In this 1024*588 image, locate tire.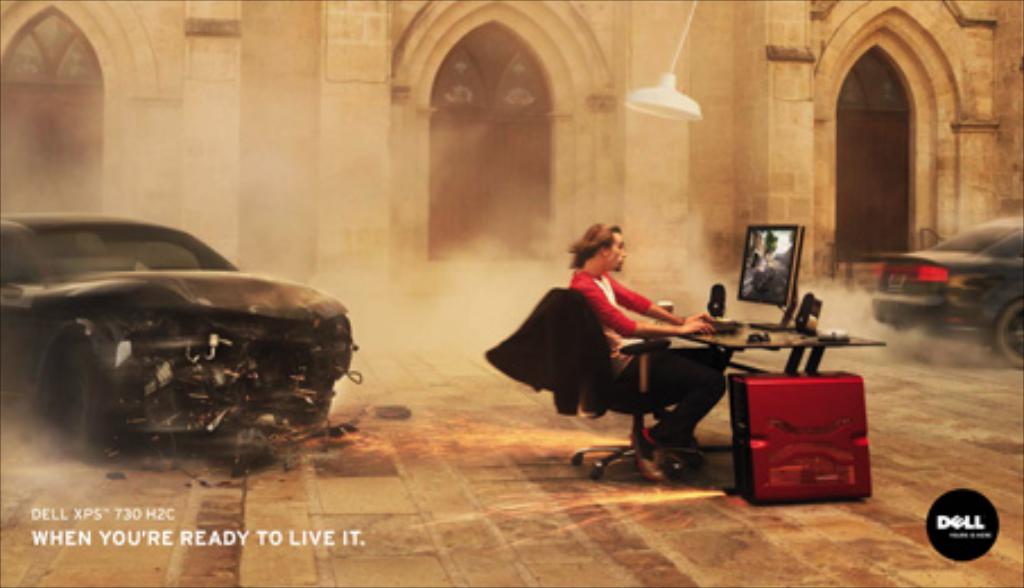
Bounding box: <region>285, 382, 335, 427</region>.
